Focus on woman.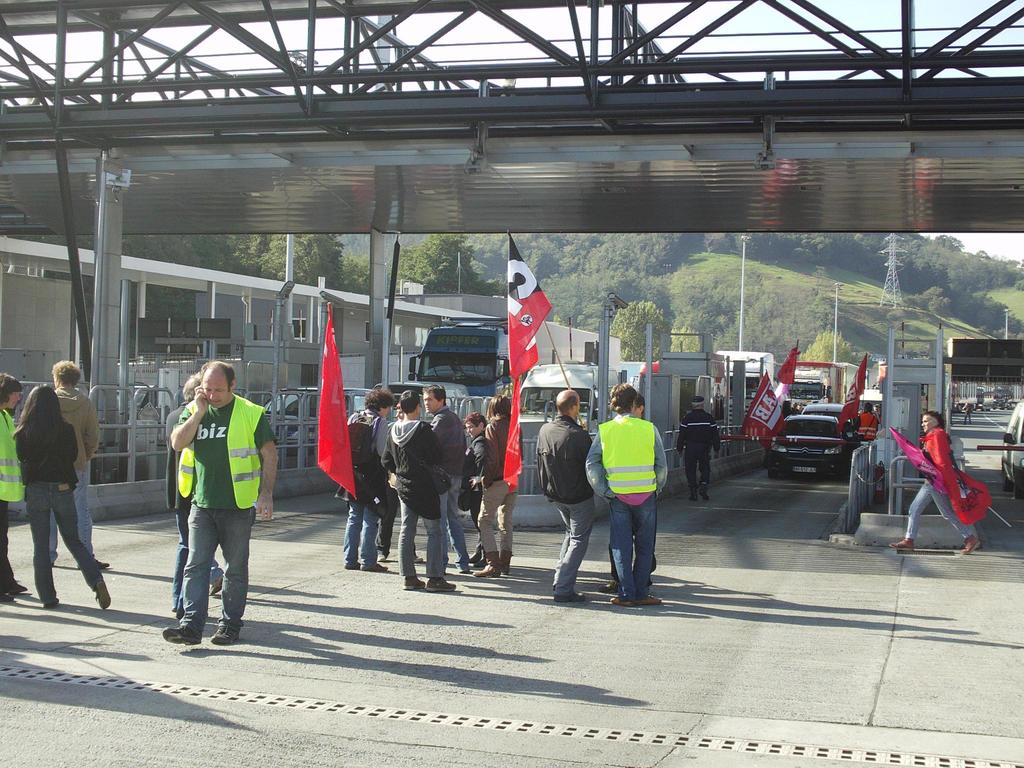
Focused at select_region(472, 396, 526, 579).
